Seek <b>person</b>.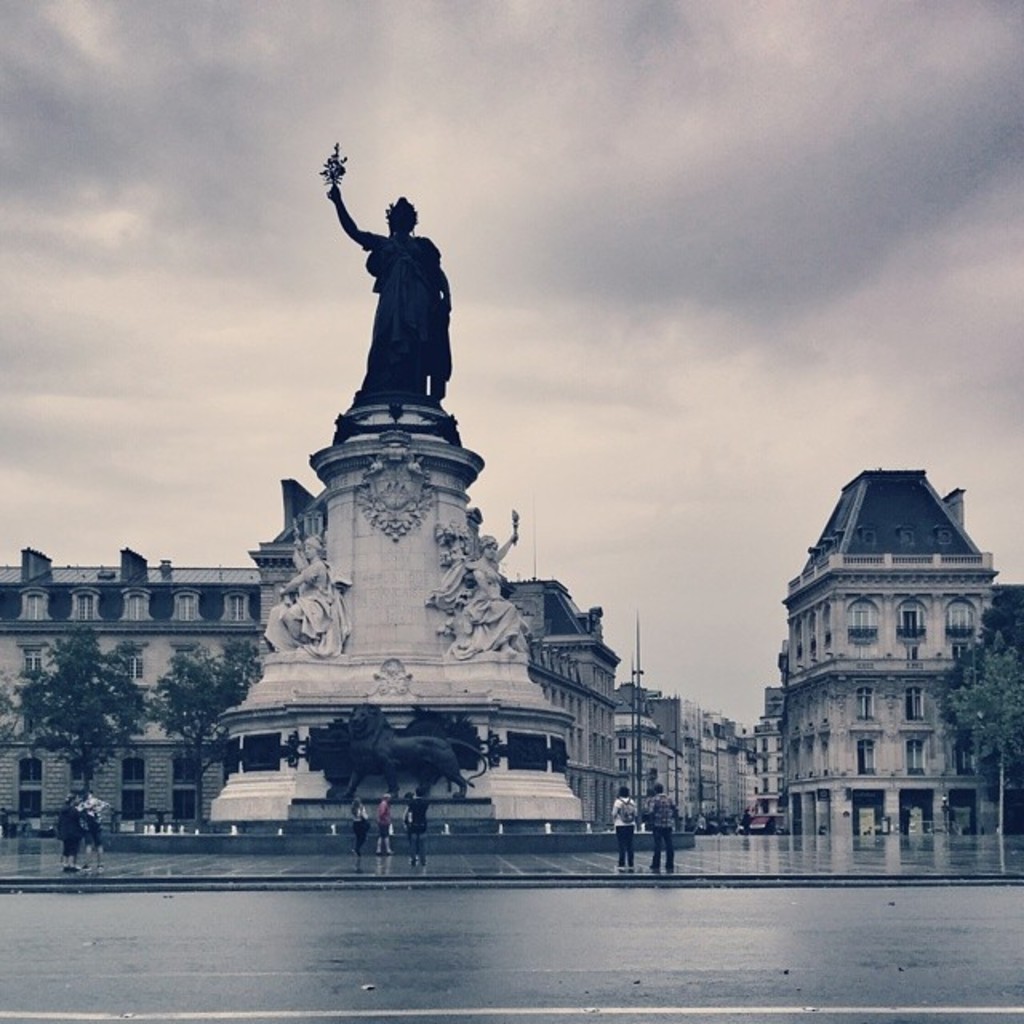
610,786,638,875.
